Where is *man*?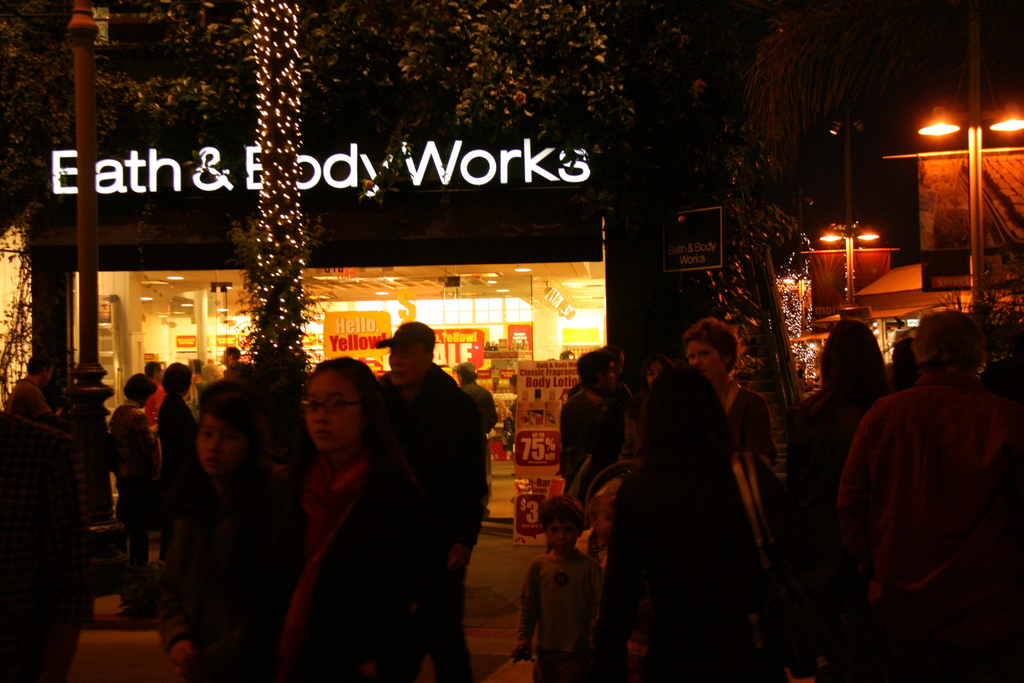
219,342,252,372.
